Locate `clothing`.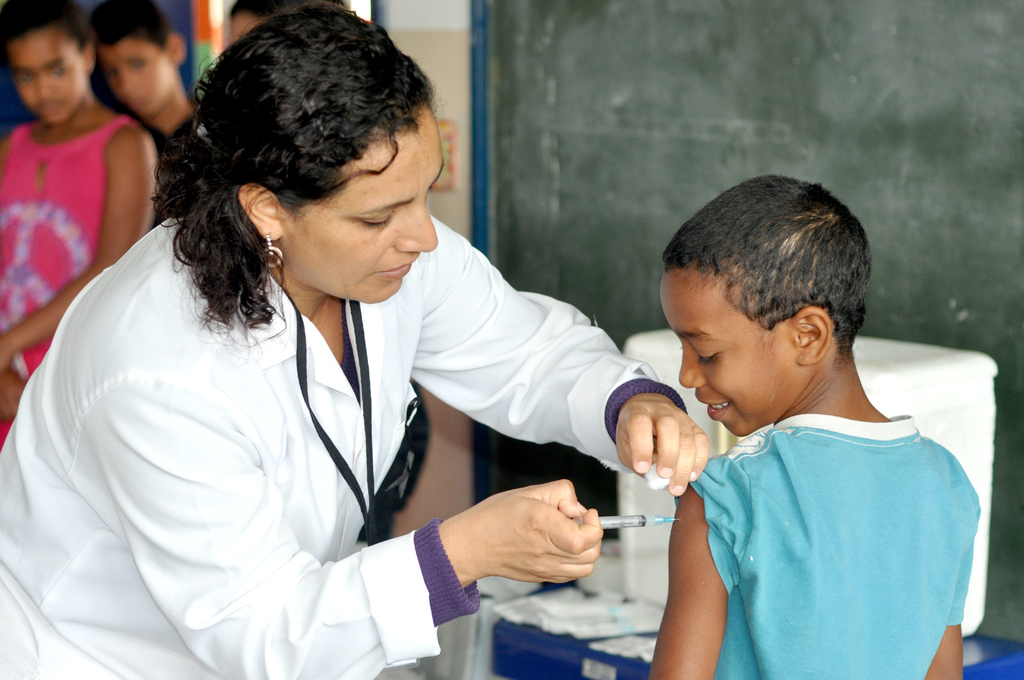
Bounding box: 0:198:676:679.
